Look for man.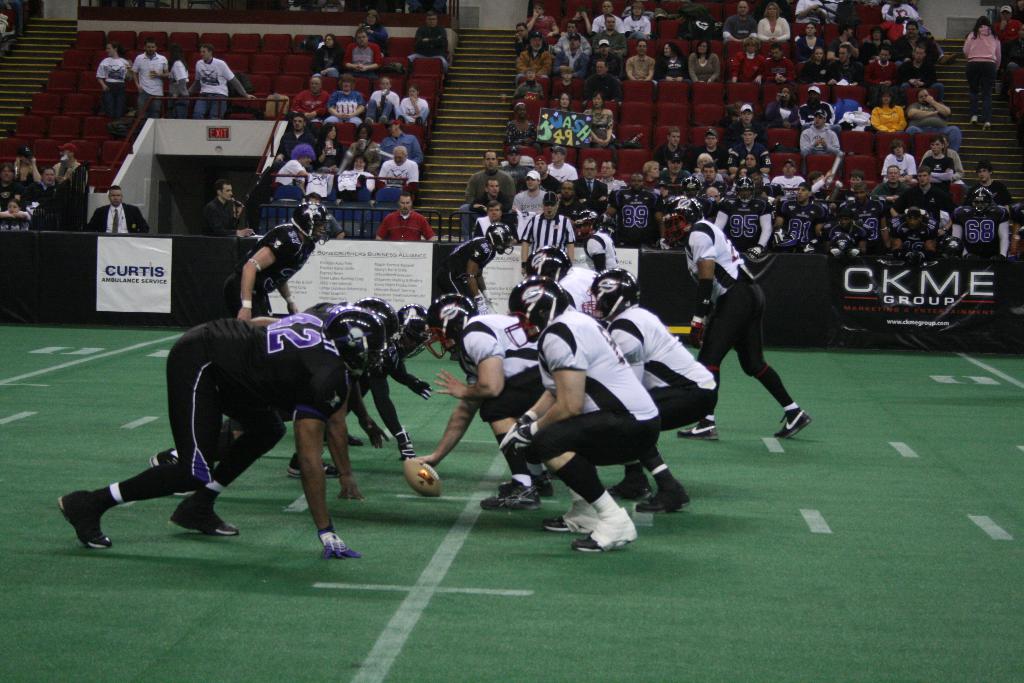
Found: left=292, top=75, right=333, bottom=128.
